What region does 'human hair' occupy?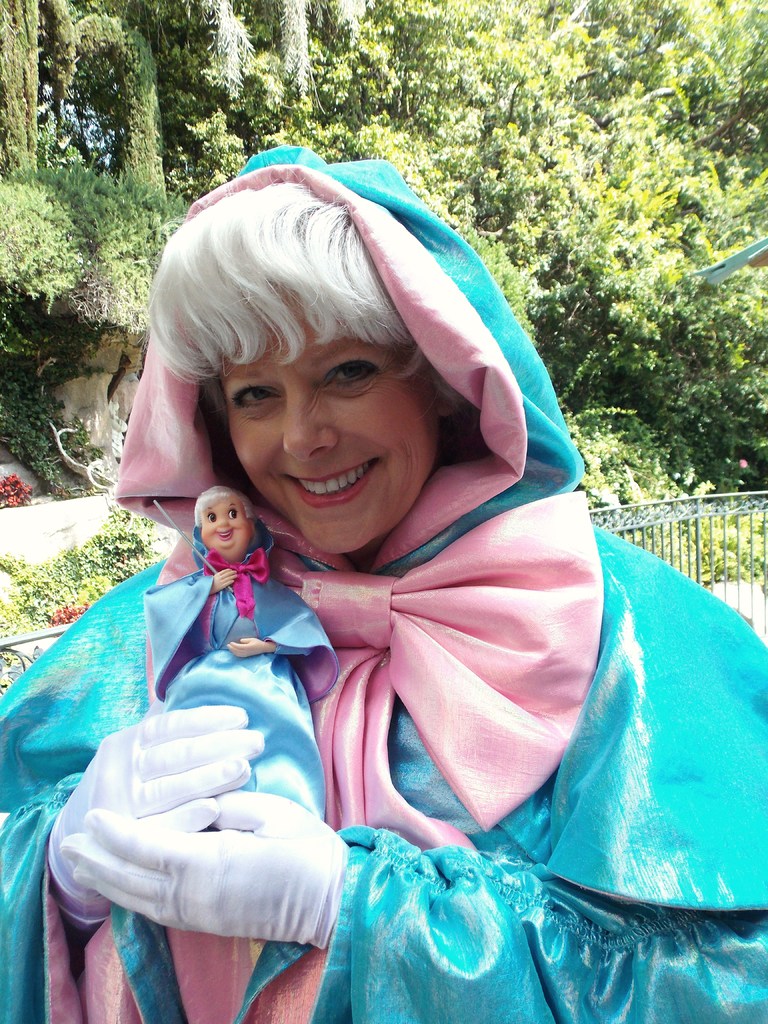
Rect(193, 484, 259, 534).
